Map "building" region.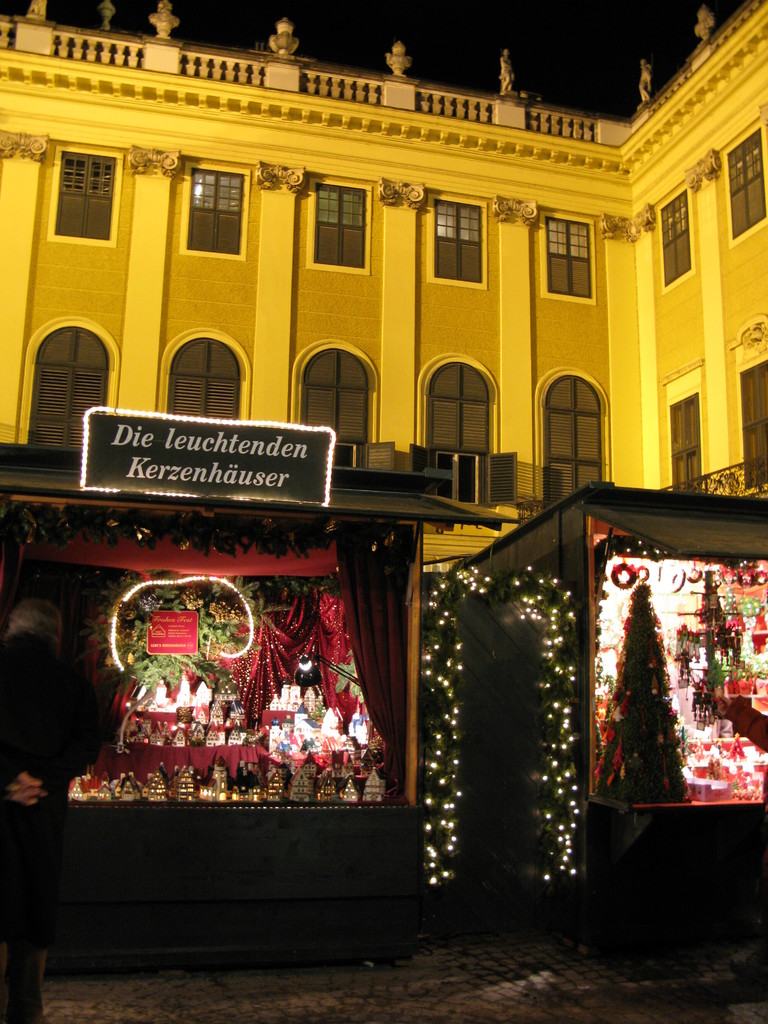
Mapped to <bbox>0, 0, 767, 567</bbox>.
